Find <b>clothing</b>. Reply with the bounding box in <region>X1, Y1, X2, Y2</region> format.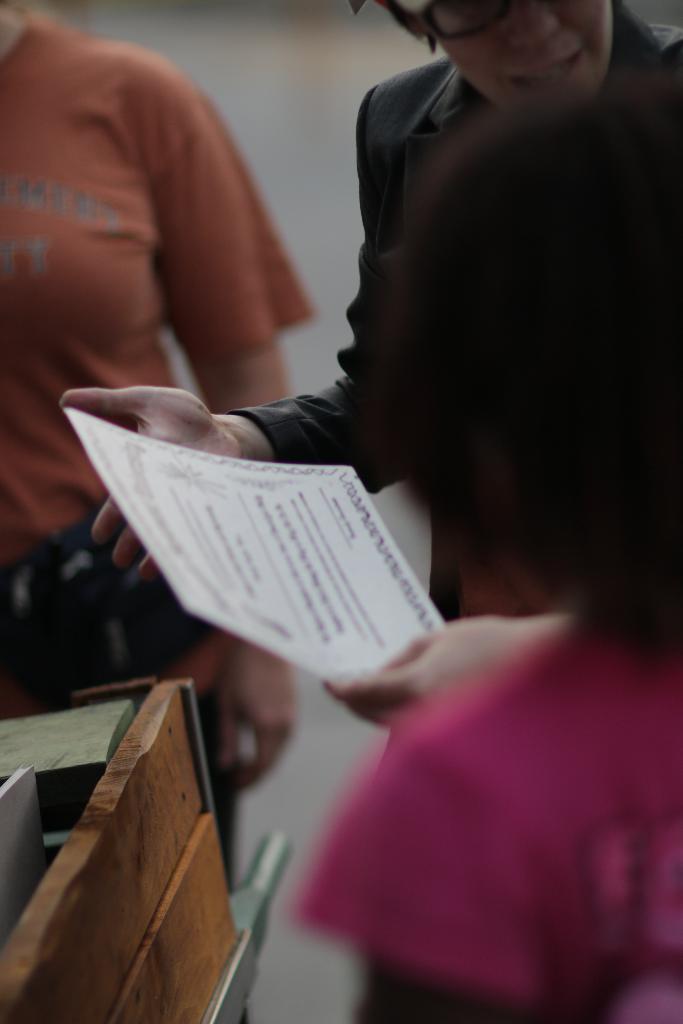
<region>292, 614, 682, 1023</region>.
